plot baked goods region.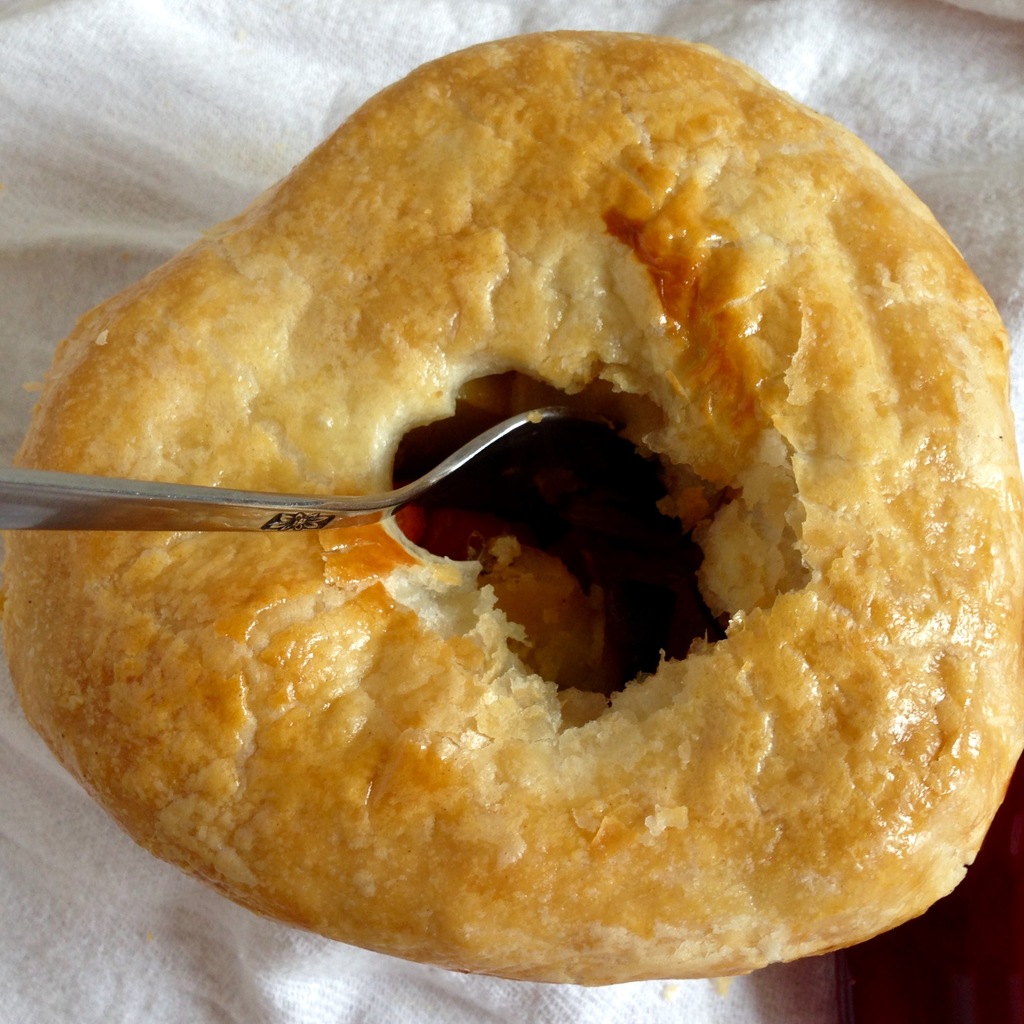
Plotted at locate(0, 33, 1005, 984).
